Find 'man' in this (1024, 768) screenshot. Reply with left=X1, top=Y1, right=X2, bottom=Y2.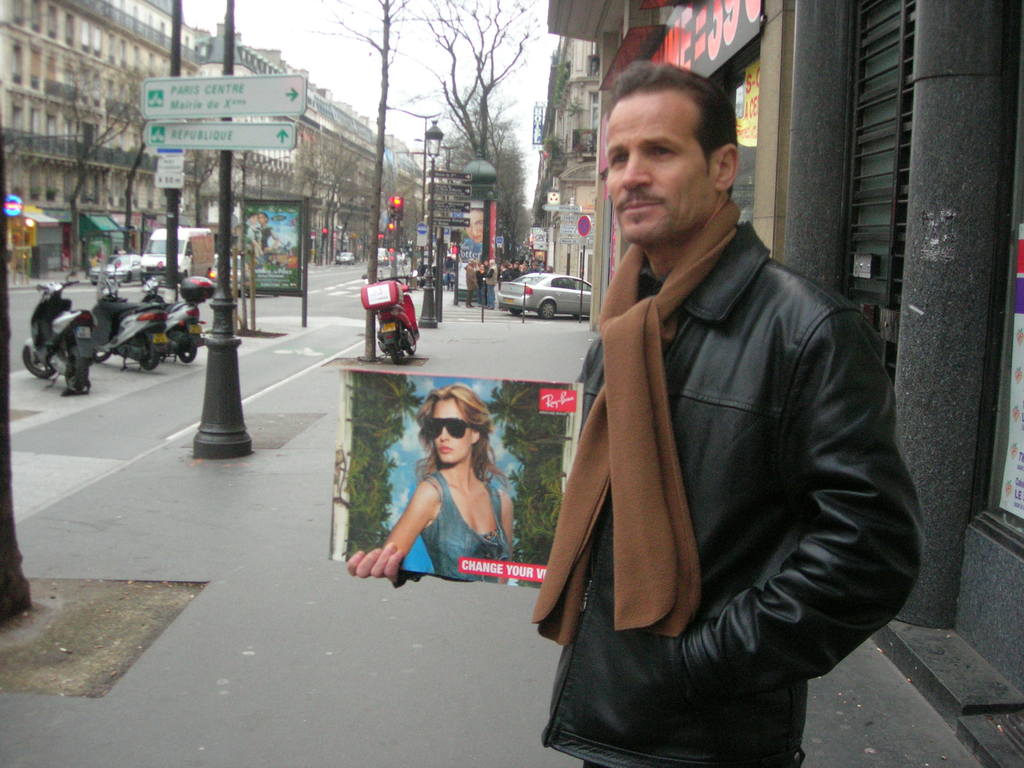
left=463, top=255, right=478, bottom=308.
